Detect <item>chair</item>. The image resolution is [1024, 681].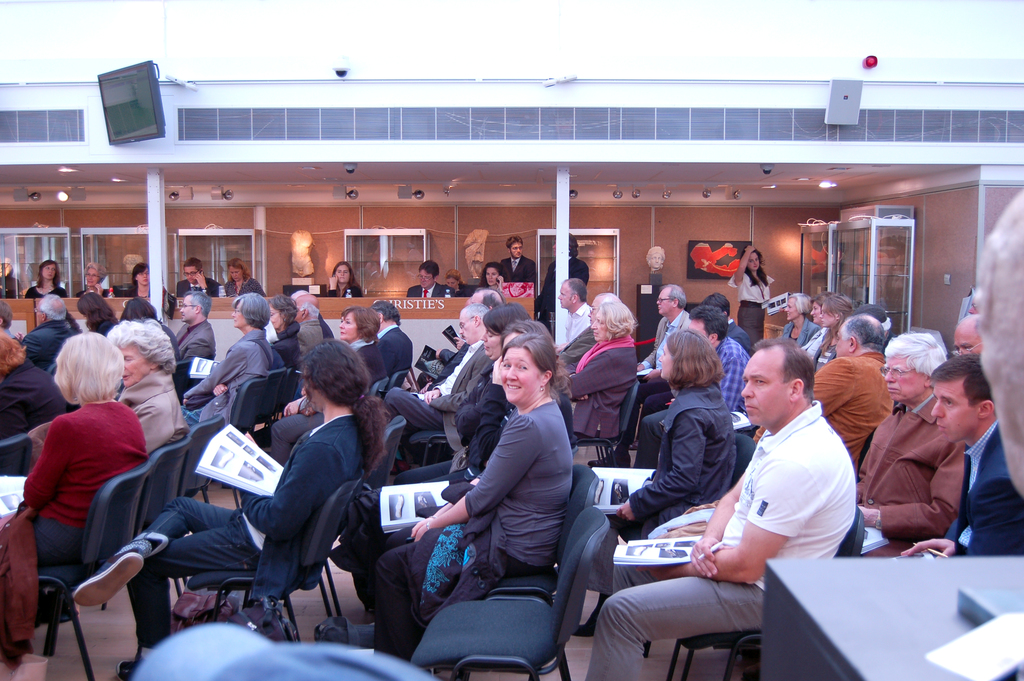
rect(177, 469, 369, 646).
